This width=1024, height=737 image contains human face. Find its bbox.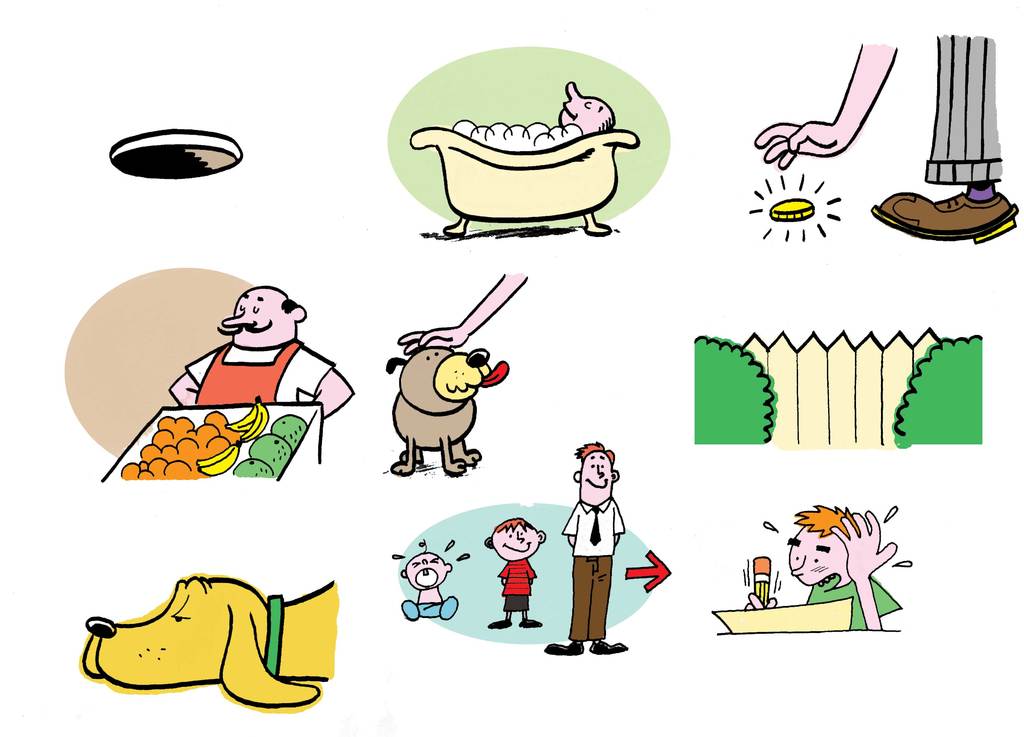
BBox(492, 523, 538, 556).
